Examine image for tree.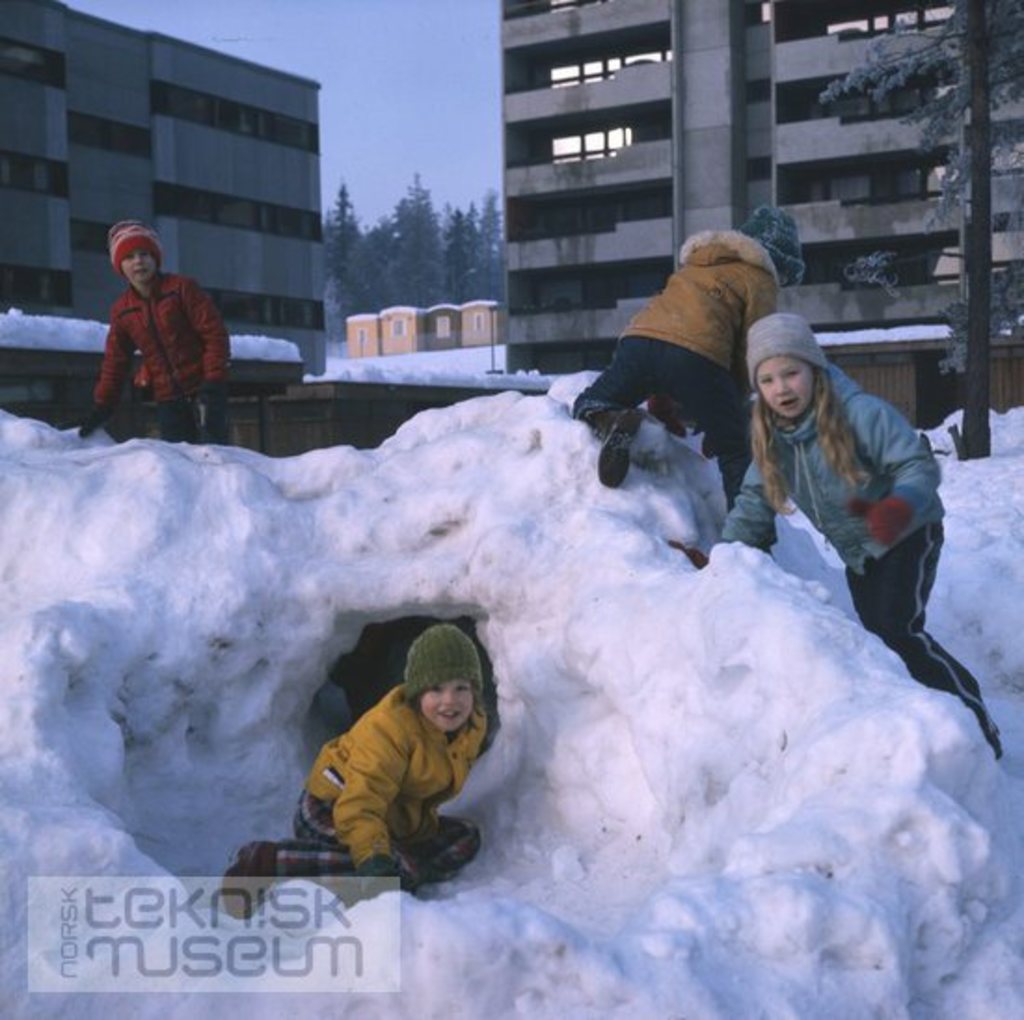
Examination result: <box>331,199,363,333</box>.
